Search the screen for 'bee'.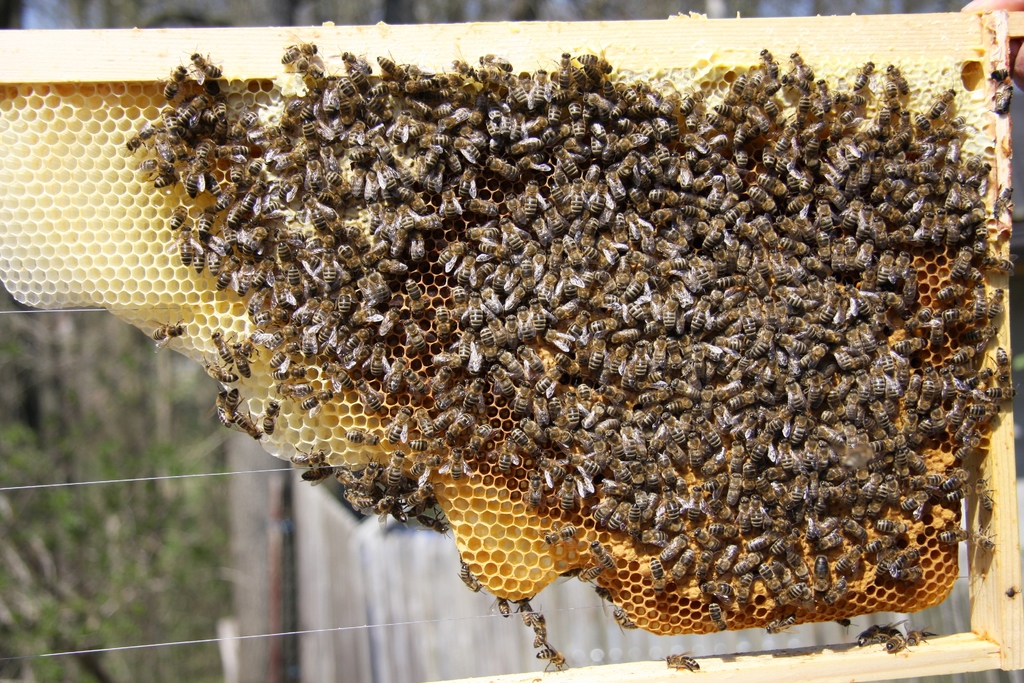
Found at <bbox>939, 179, 963, 210</bbox>.
